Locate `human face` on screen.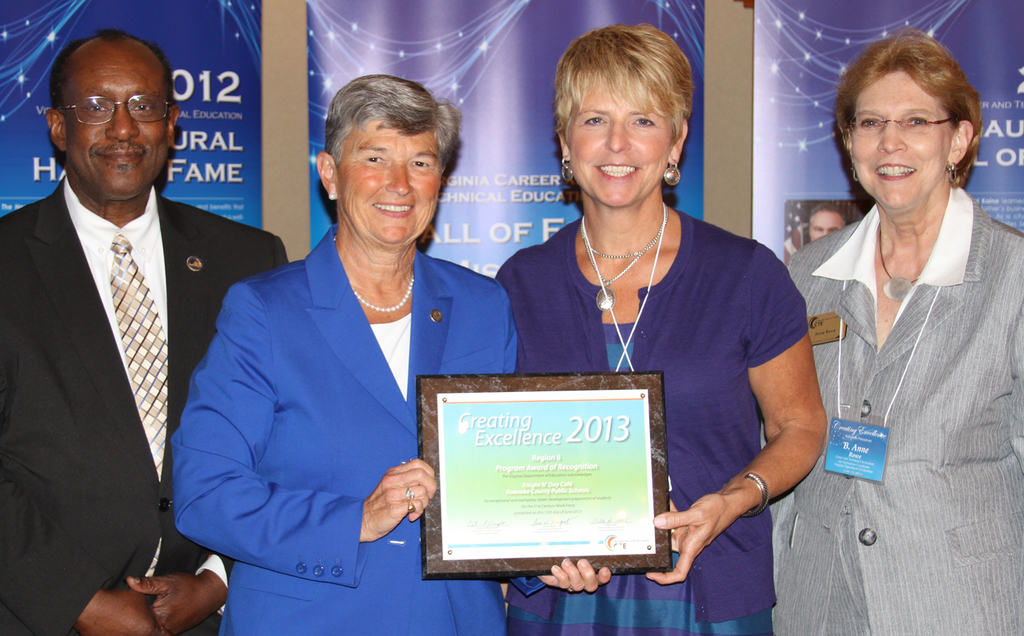
On screen at crop(800, 211, 838, 251).
